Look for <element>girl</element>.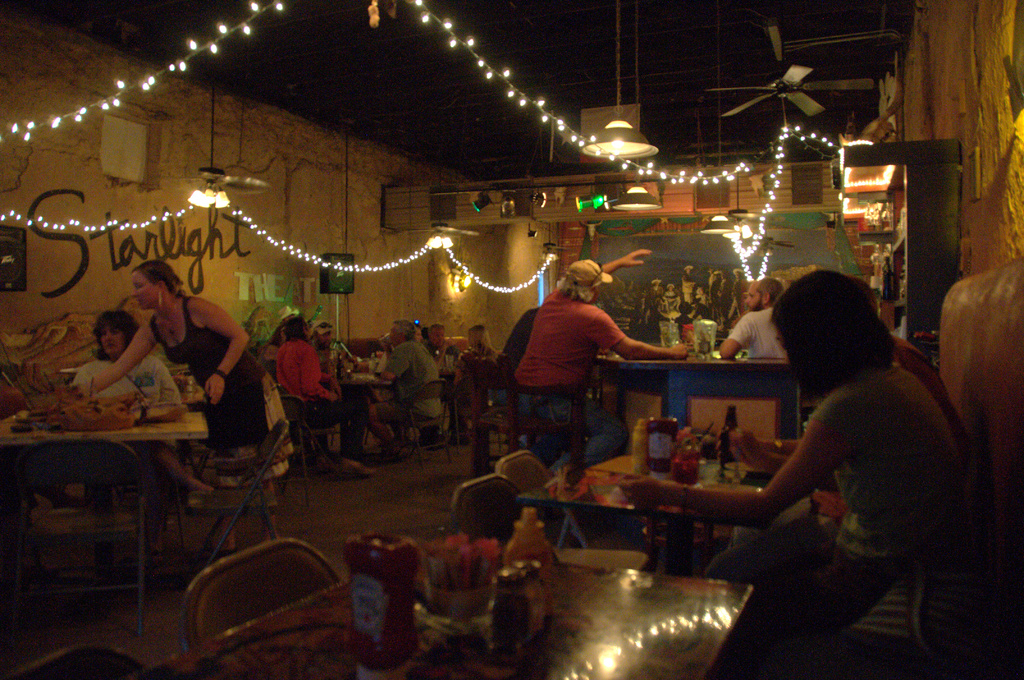
Found: Rect(614, 269, 988, 679).
